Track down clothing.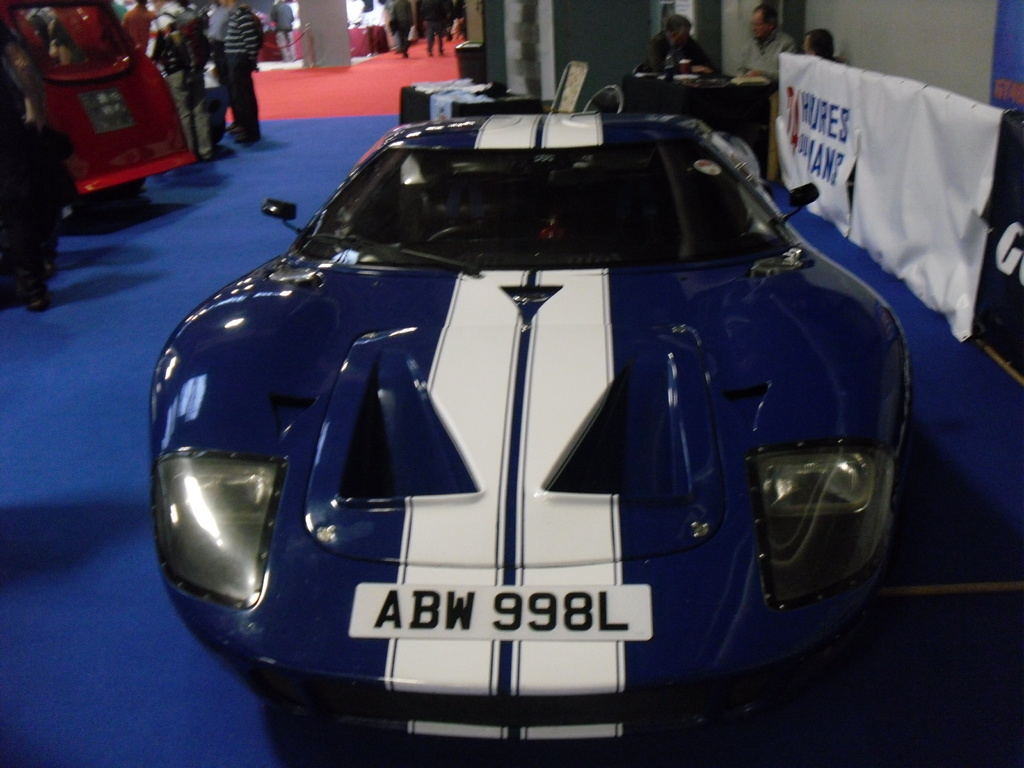
Tracked to left=269, top=1, right=296, bottom=65.
